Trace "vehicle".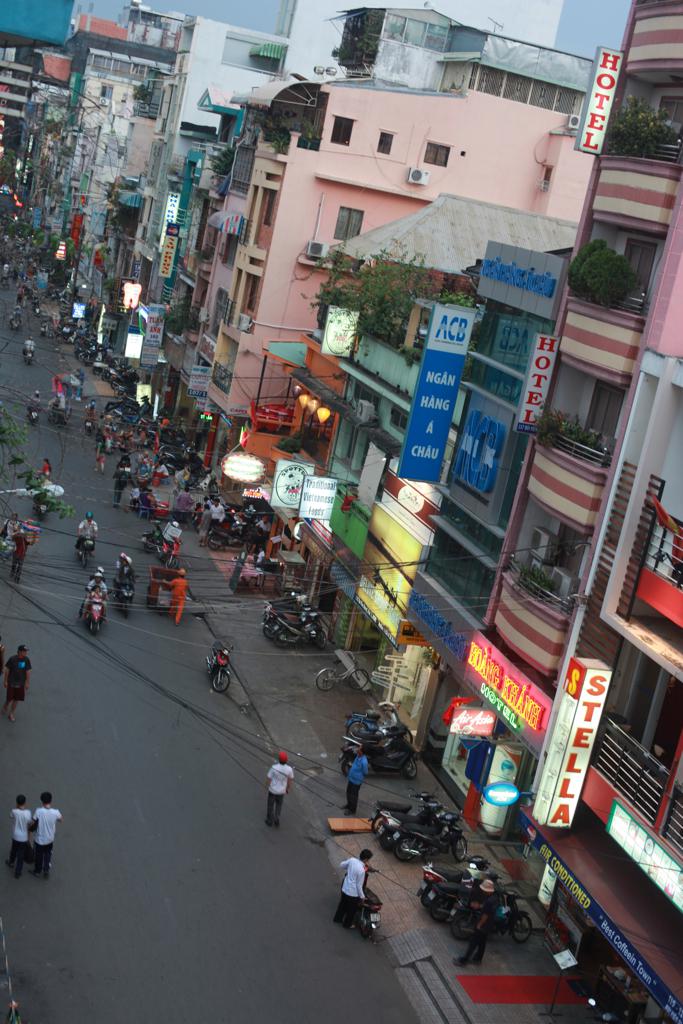
Traced to rect(417, 852, 499, 903).
